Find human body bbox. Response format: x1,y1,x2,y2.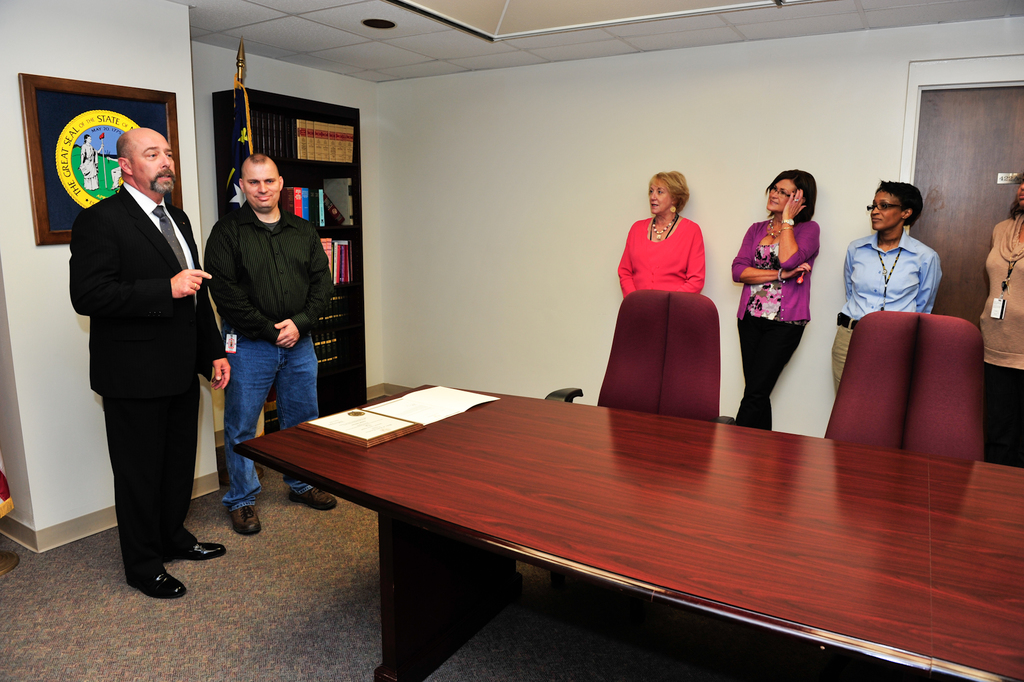
735,169,834,451.
